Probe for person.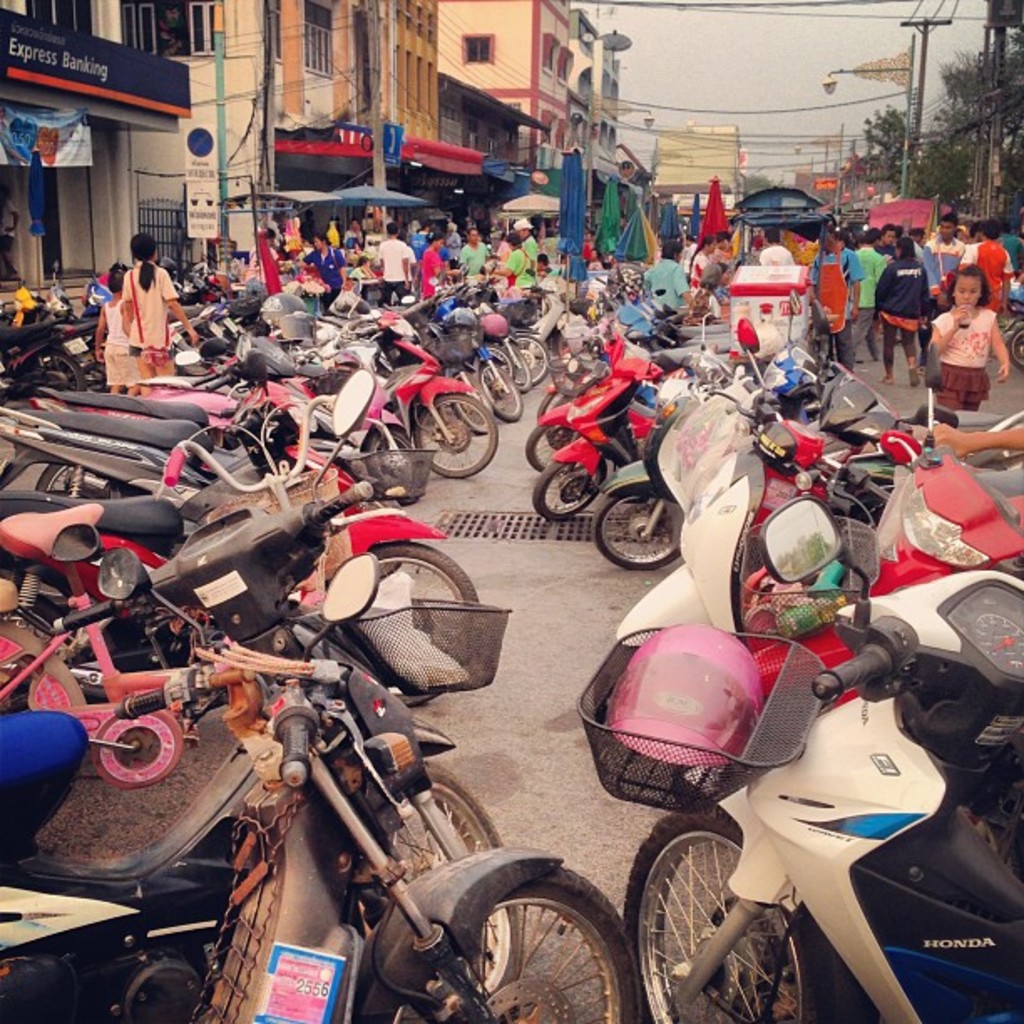
Probe result: (x1=519, y1=218, x2=539, y2=273).
